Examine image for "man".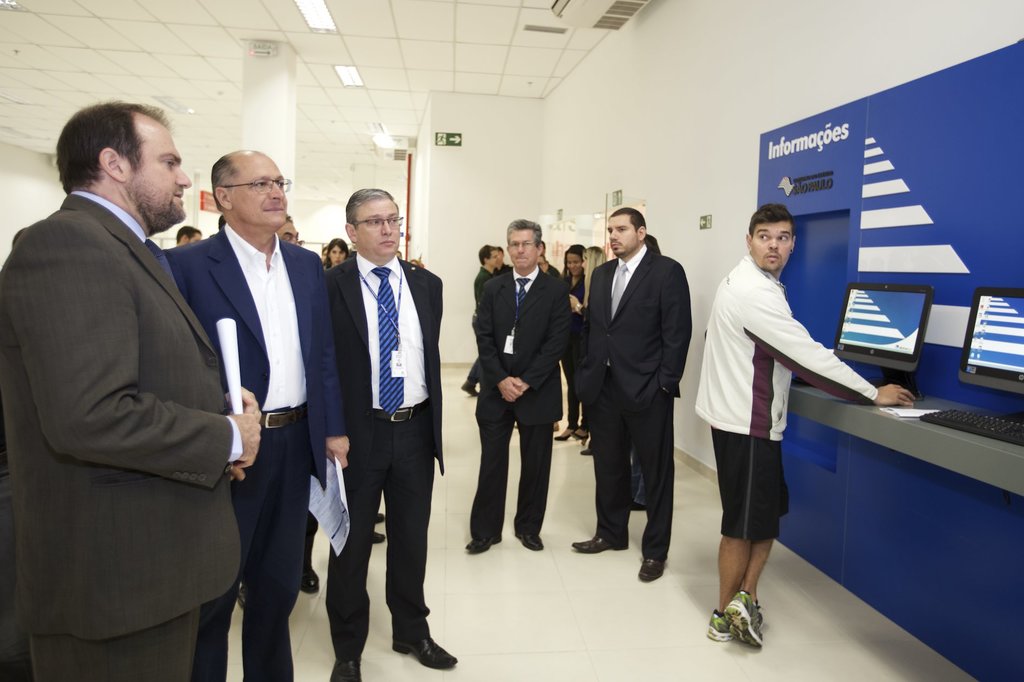
Examination result: [x1=560, y1=207, x2=698, y2=587].
